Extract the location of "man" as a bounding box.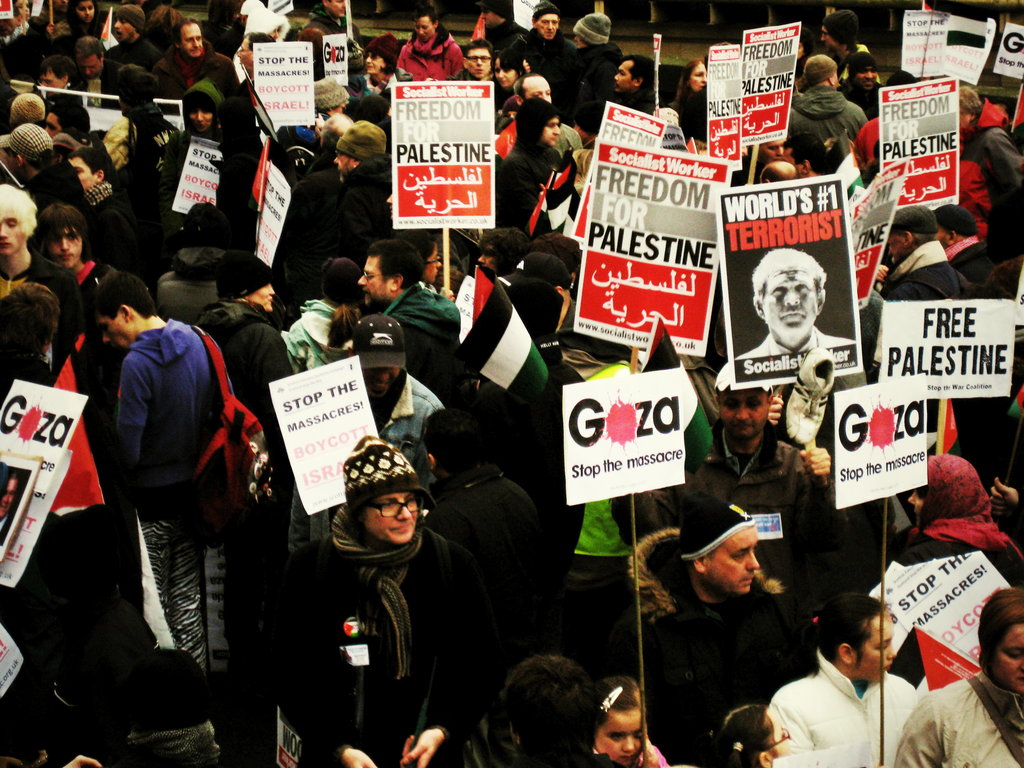
crop(212, 254, 294, 388).
